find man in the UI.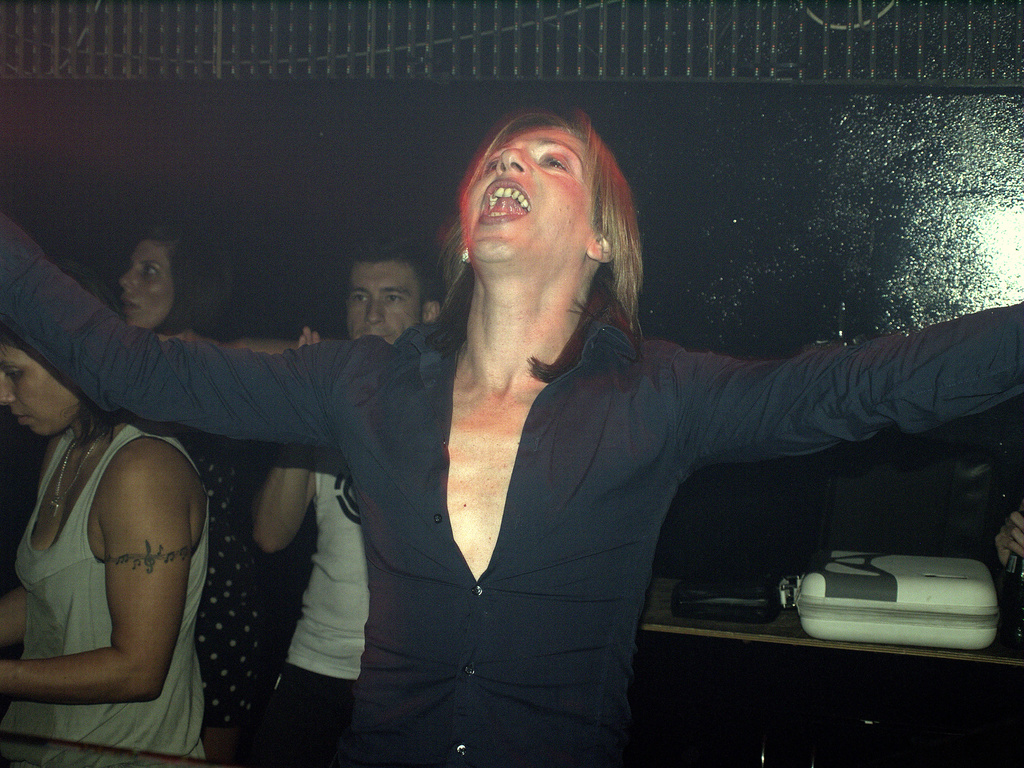
UI element at bbox(243, 238, 440, 767).
